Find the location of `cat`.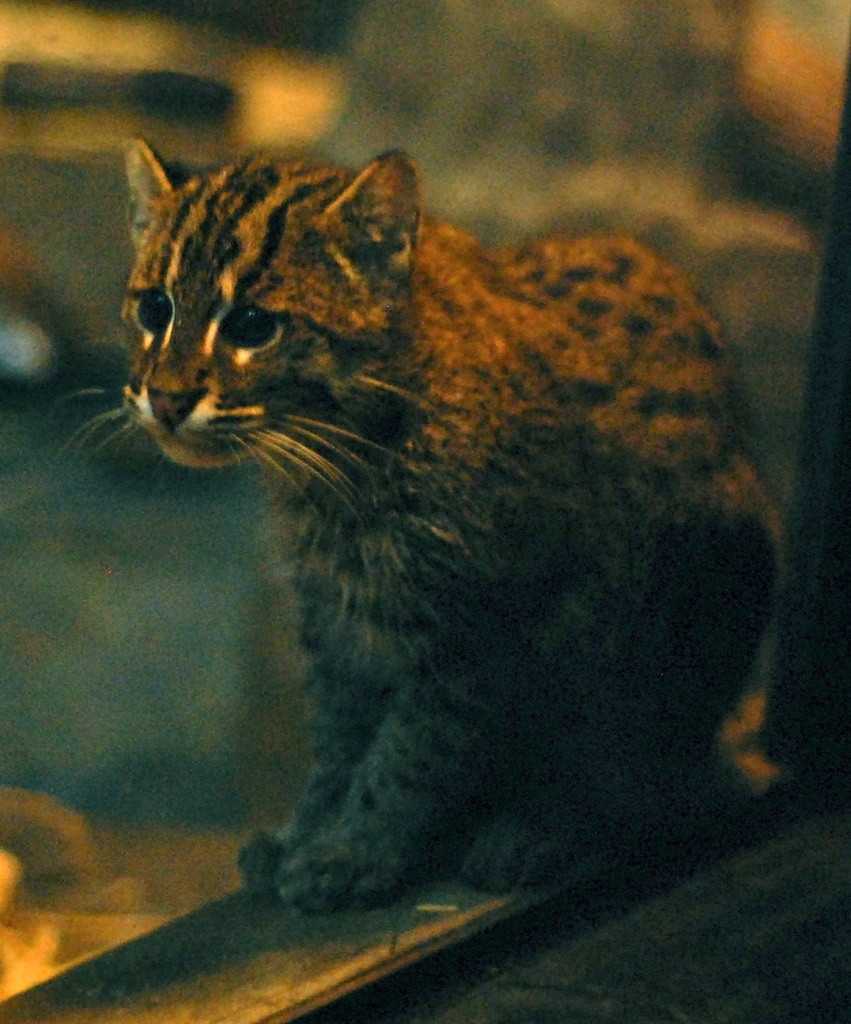
Location: pyautogui.locateOnScreen(130, 132, 790, 874).
